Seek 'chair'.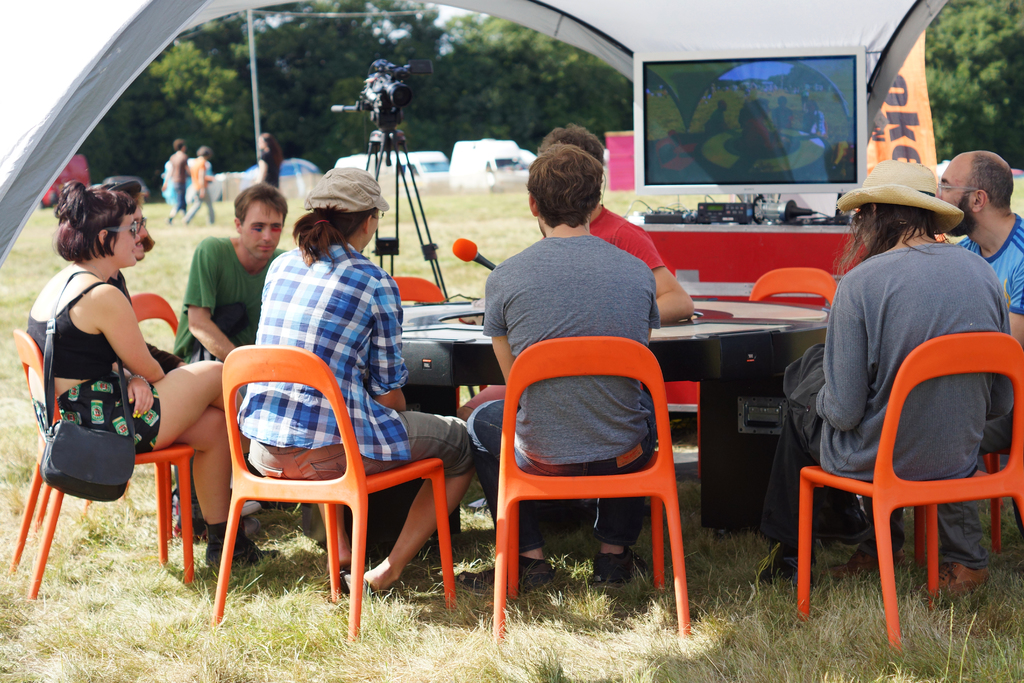
<box>5,328,199,598</box>.
